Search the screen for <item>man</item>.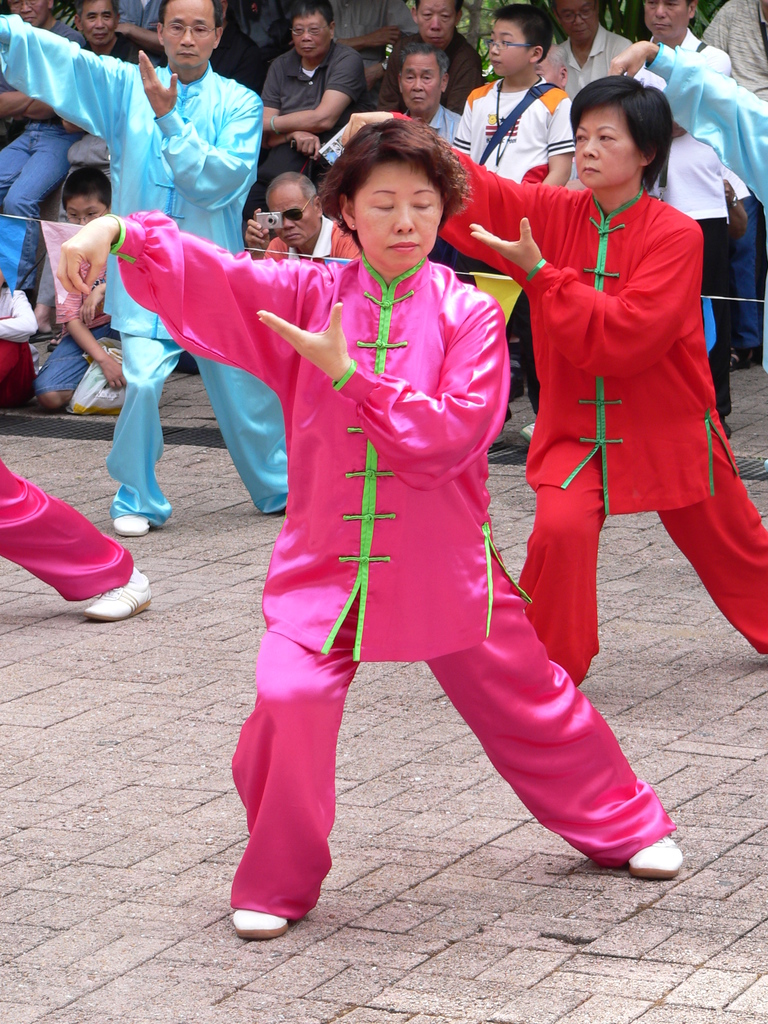
Found at select_region(611, 31, 767, 217).
